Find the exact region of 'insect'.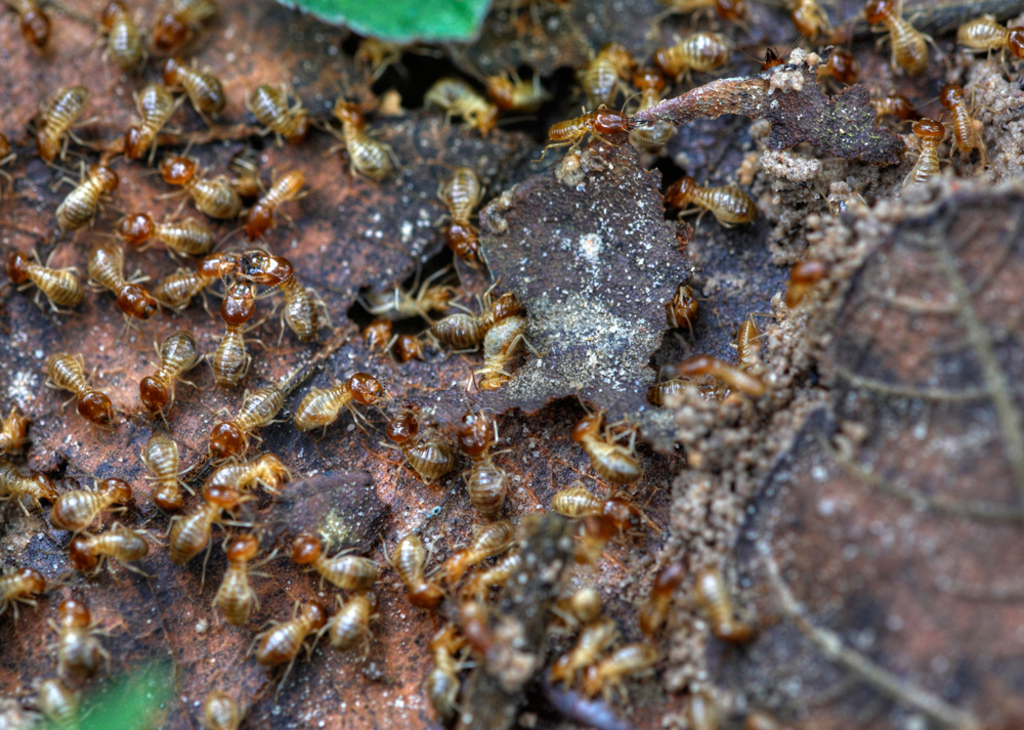
Exact region: 666:288:717:331.
